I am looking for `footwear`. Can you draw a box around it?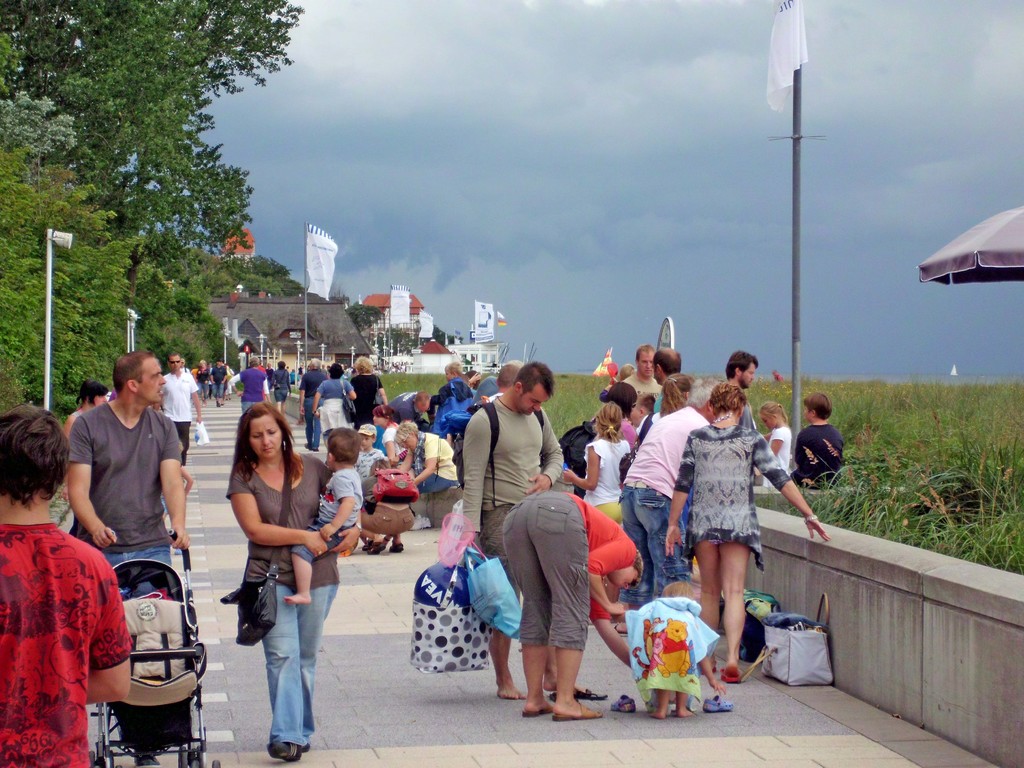
Sure, the bounding box is rect(392, 543, 400, 557).
